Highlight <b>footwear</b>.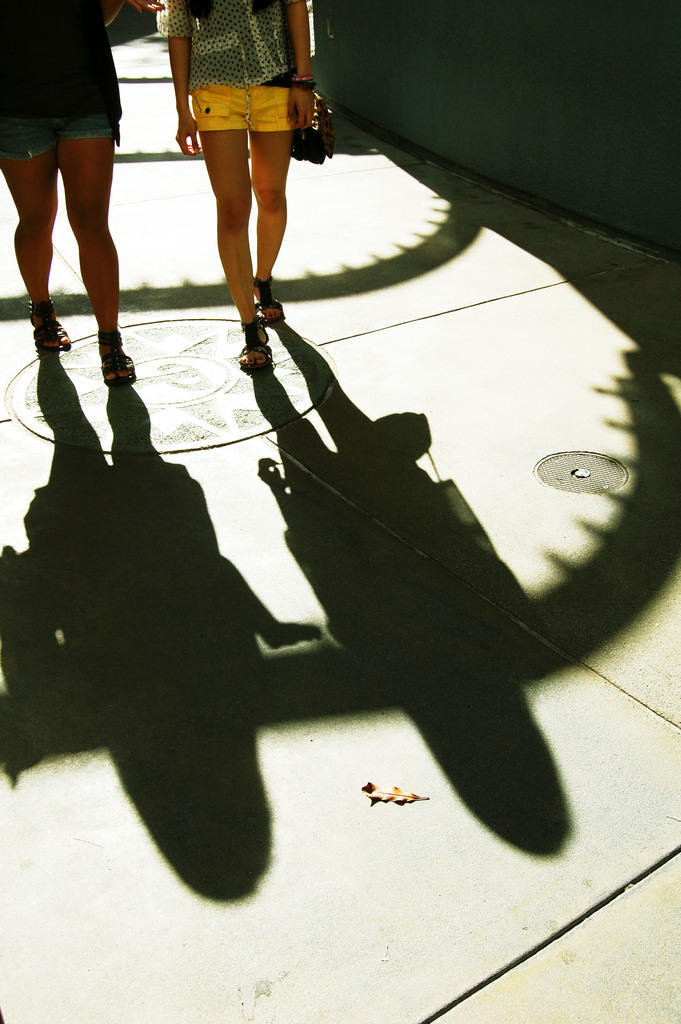
Highlighted region: pyautogui.locateOnScreen(99, 326, 137, 384).
